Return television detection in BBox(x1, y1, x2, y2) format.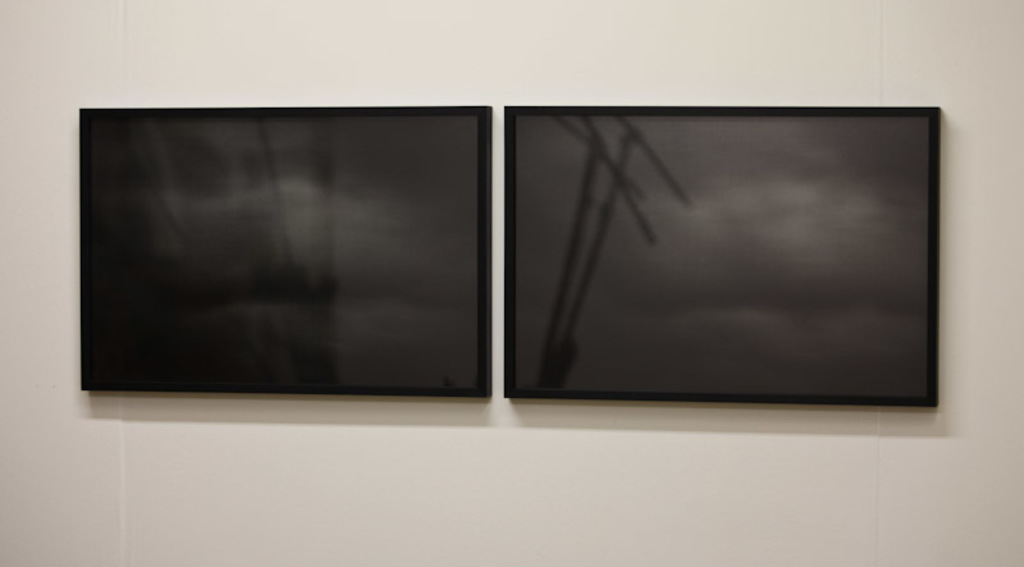
BBox(503, 102, 942, 403).
